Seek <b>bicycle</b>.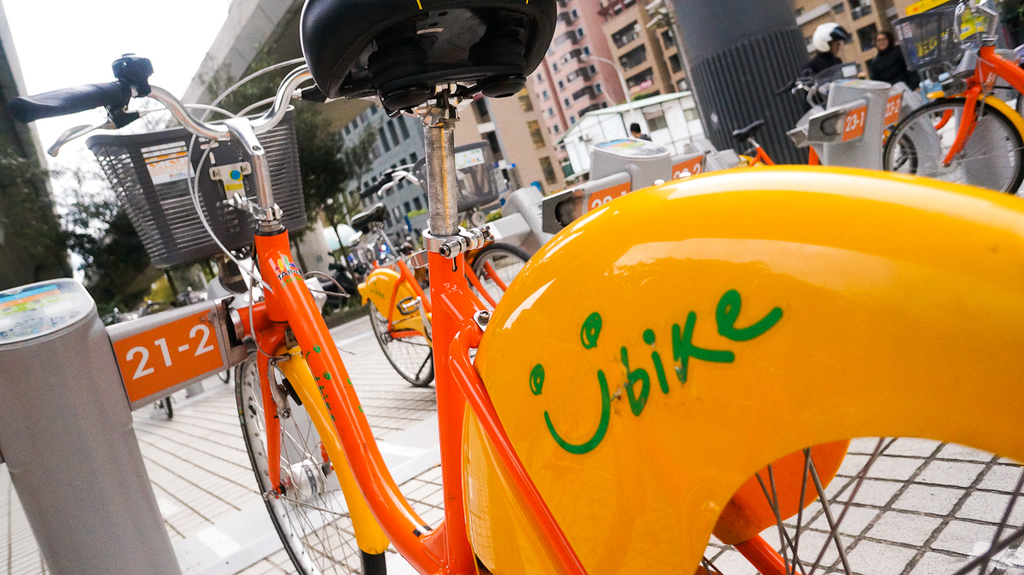
[99, 302, 171, 420].
